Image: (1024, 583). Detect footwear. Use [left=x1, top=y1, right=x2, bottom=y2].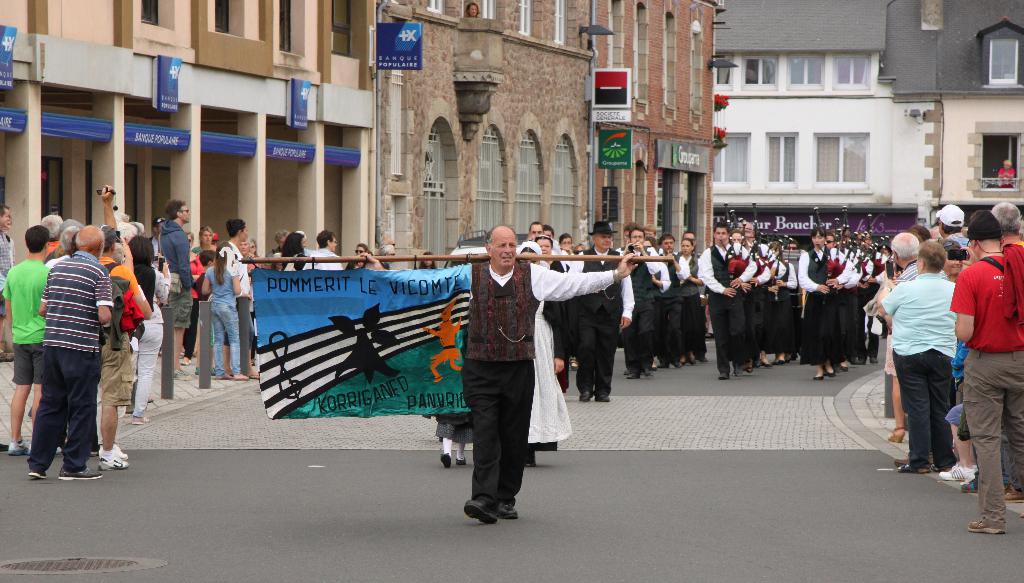
[left=24, top=468, right=45, bottom=481].
